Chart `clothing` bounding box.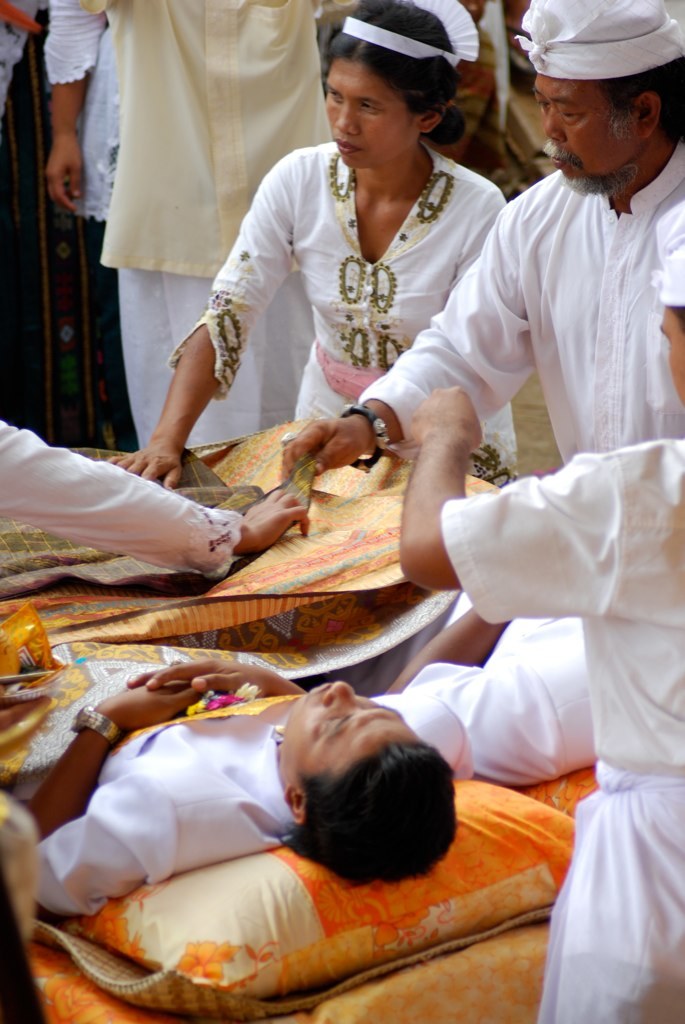
Charted: crop(169, 143, 518, 480).
